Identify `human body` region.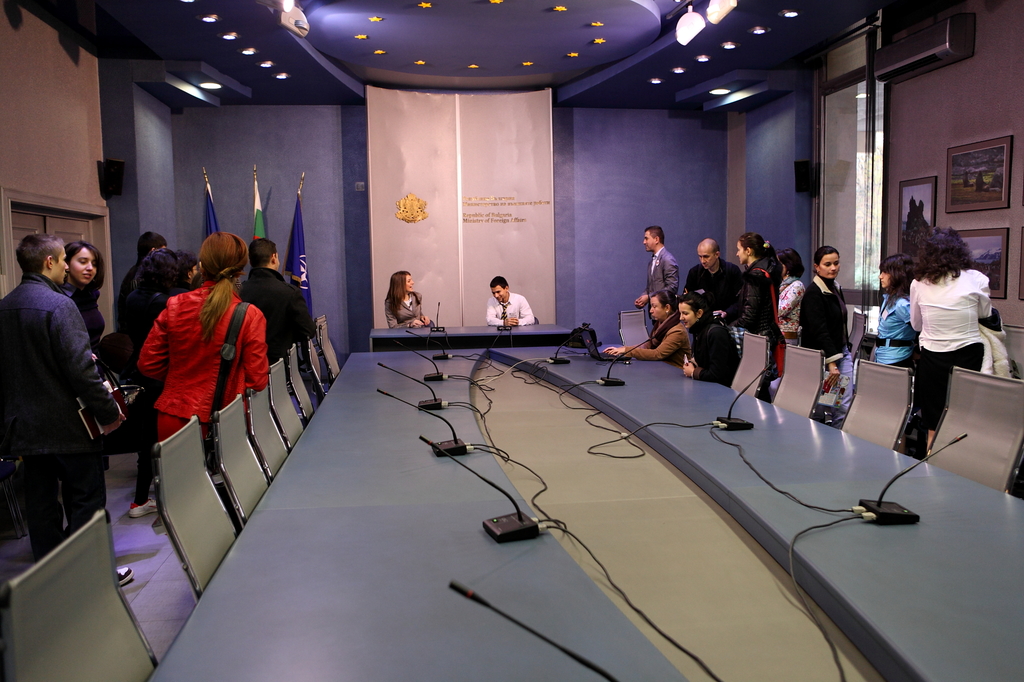
Region: {"left": 875, "top": 253, "right": 915, "bottom": 371}.
